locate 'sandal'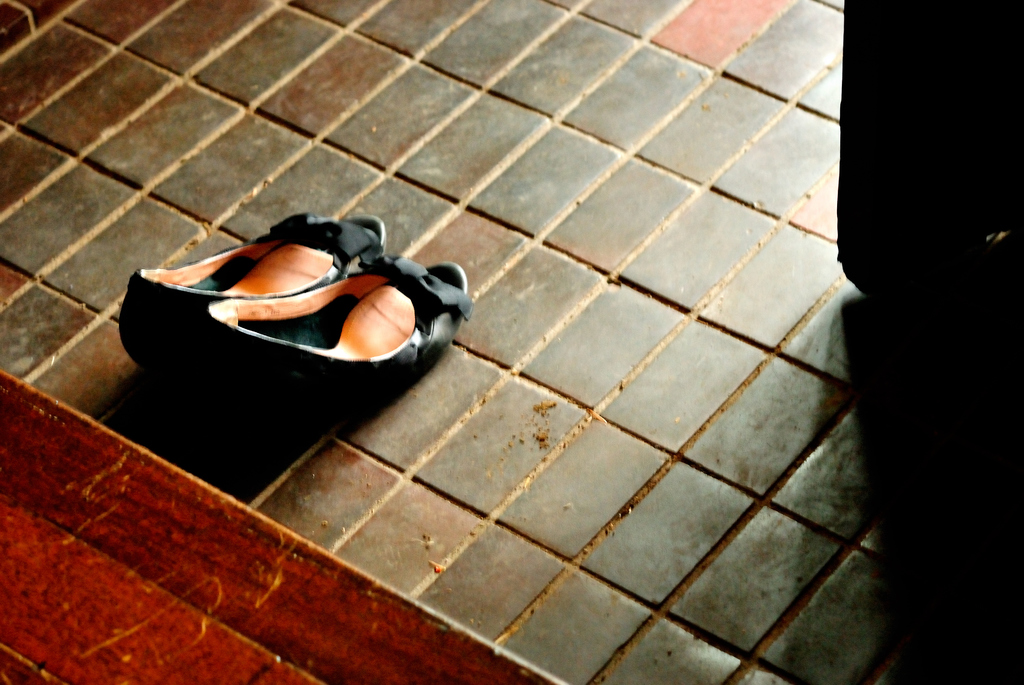
pyautogui.locateOnScreen(115, 207, 383, 370)
